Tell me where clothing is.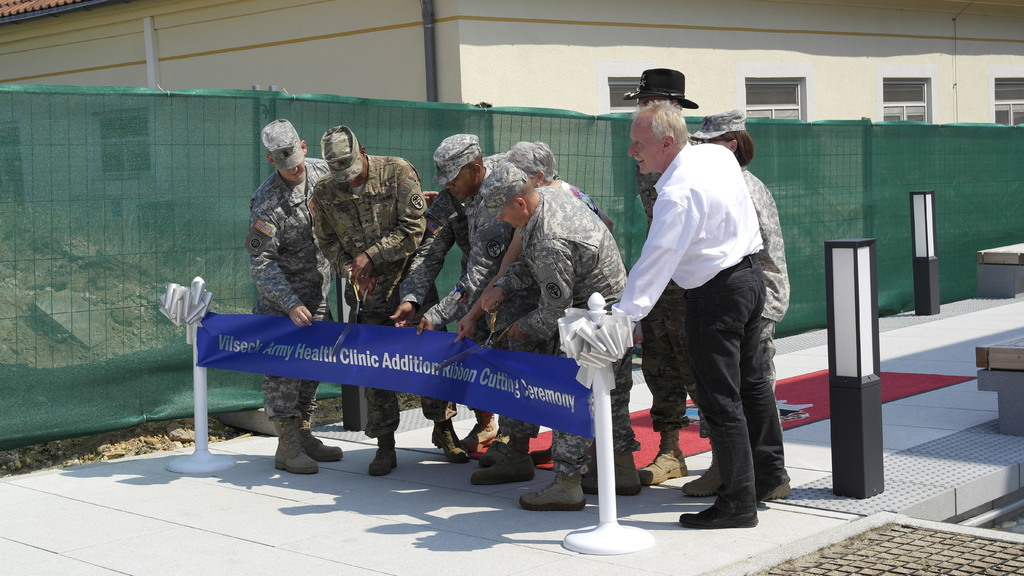
clothing is at detection(486, 186, 640, 474).
